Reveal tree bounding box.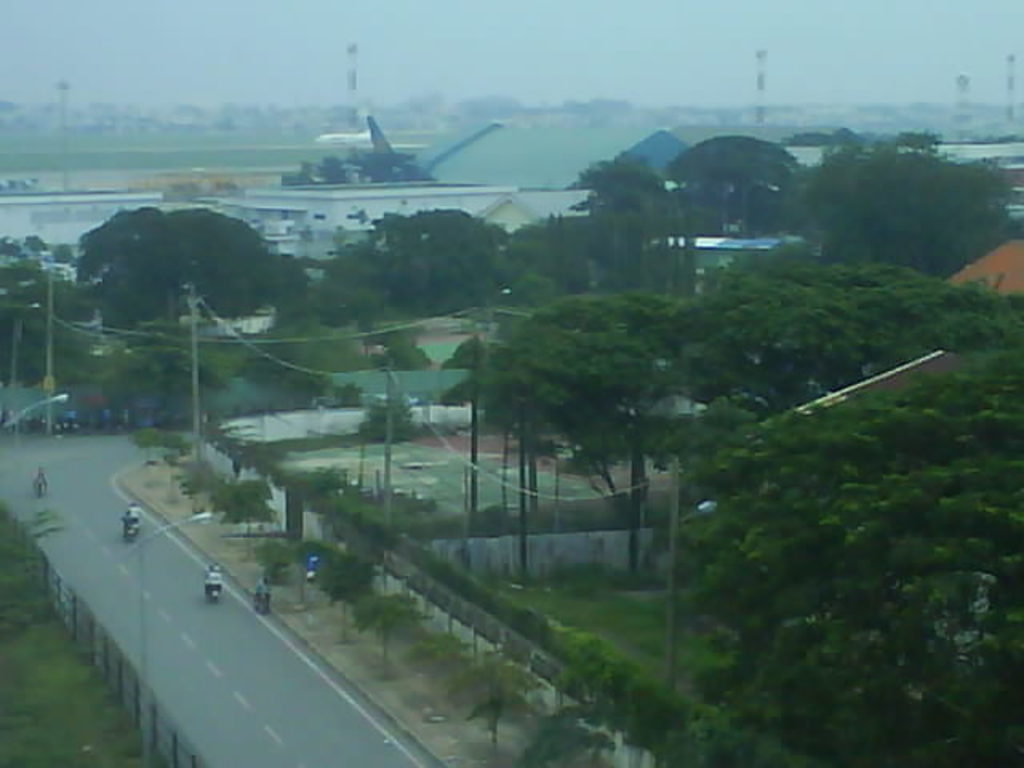
Revealed: crop(355, 592, 435, 680).
